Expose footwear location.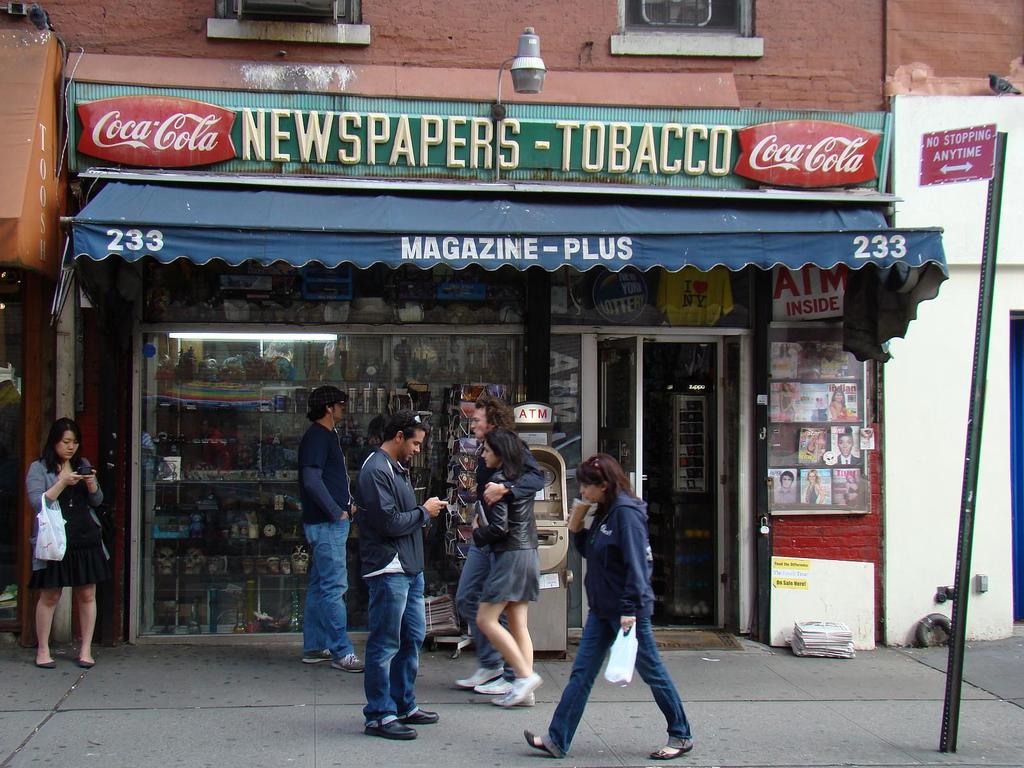
Exposed at x1=521 y1=726 x2=553 y2=758.
